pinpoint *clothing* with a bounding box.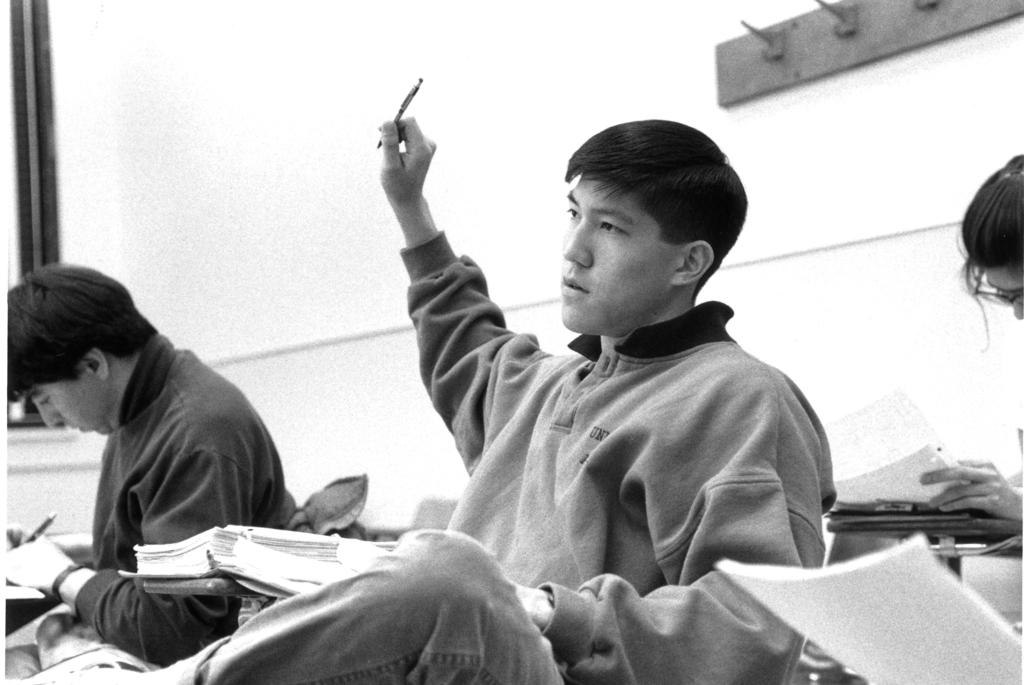
box=[2, 330, 287, 681].
